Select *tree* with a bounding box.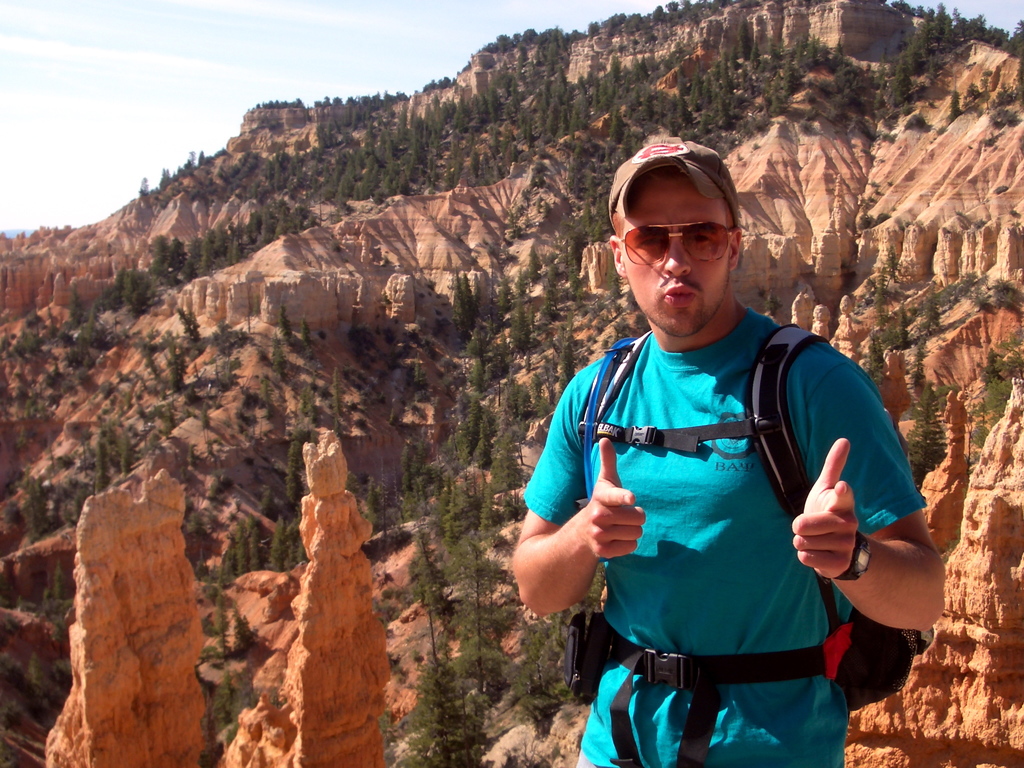
(left=508, top=268, right=527, bottom=353).
